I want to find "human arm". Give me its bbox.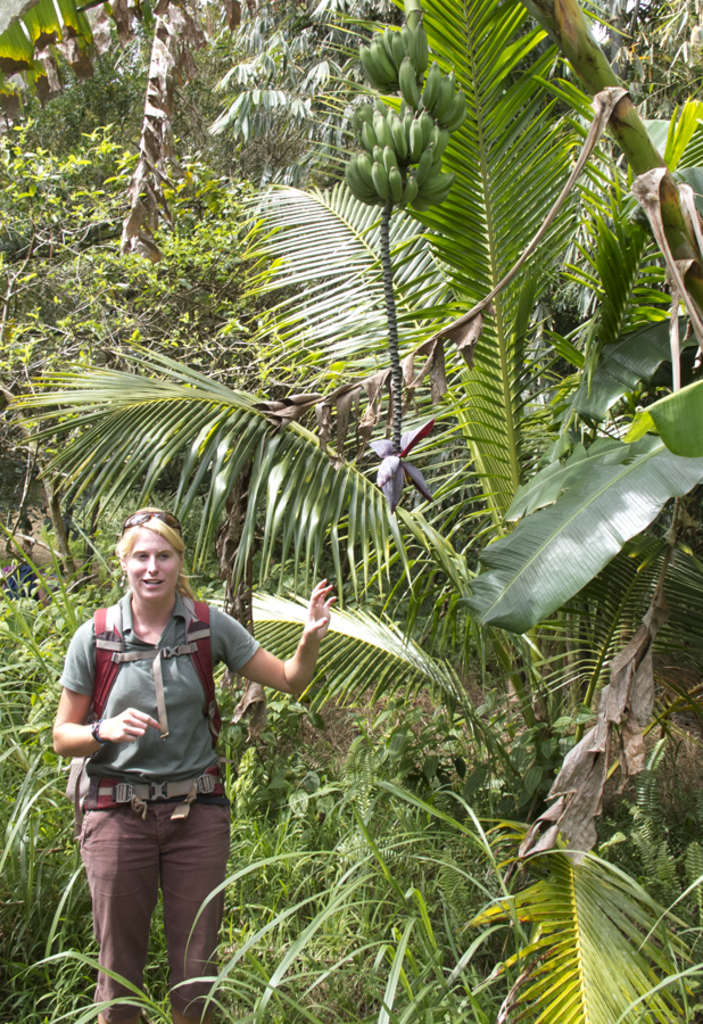
left=220, top=570, right=338, bottom=697.
